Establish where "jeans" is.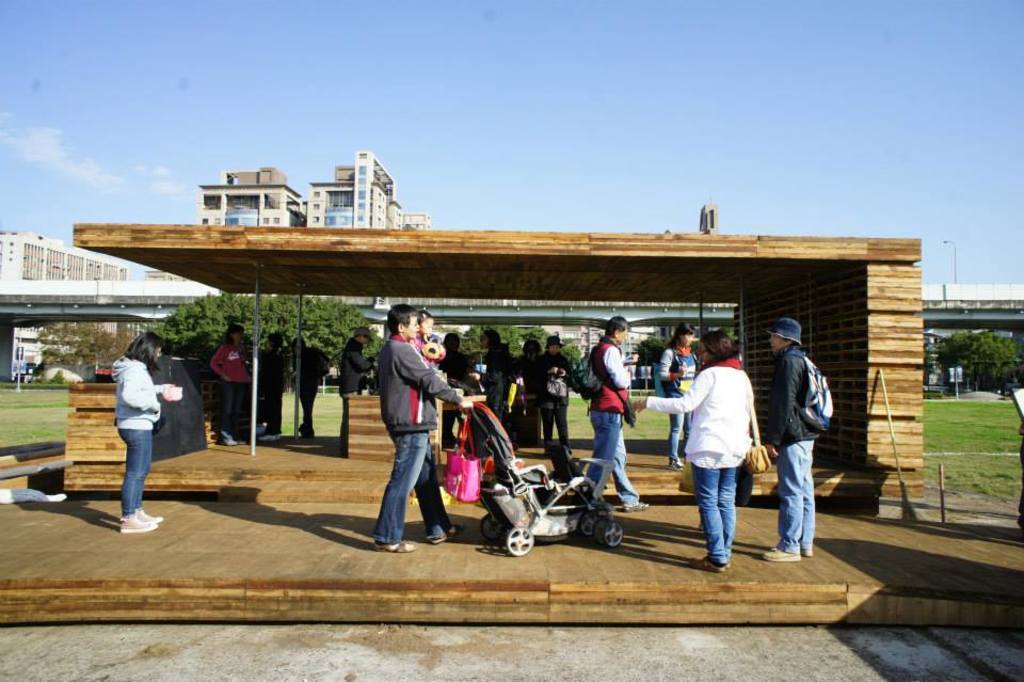
Established at {"left": 116, "top": 429, "right": 150, "bottom": 516}.
